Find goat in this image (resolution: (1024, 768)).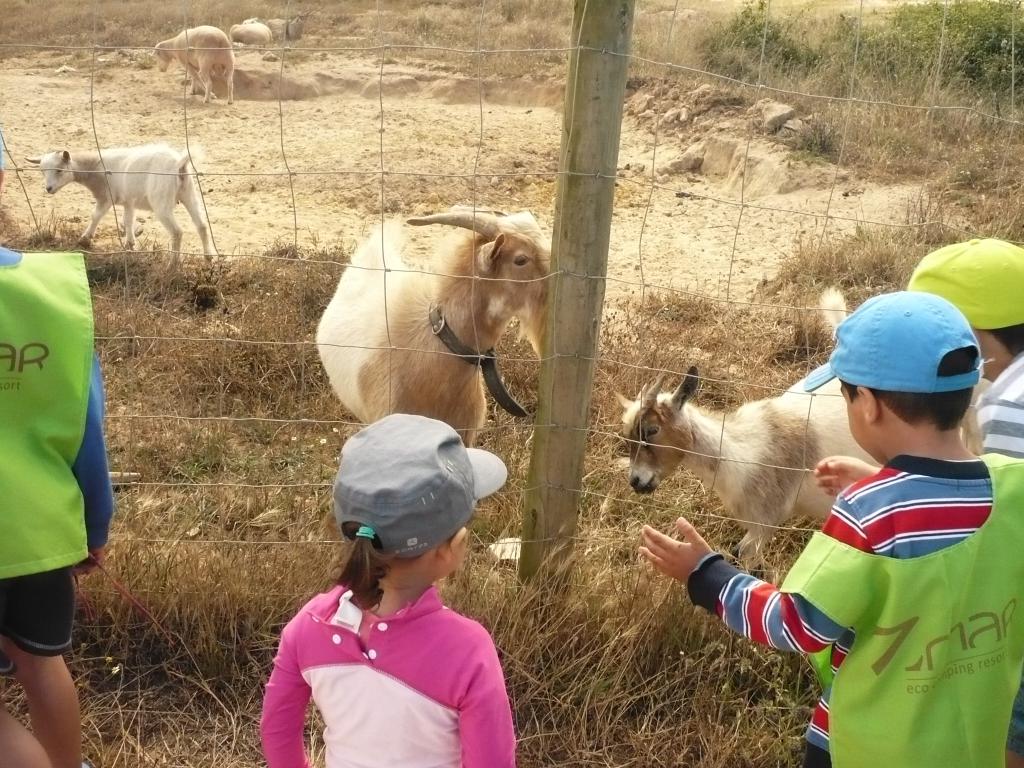
303, 204, 557, 456.
